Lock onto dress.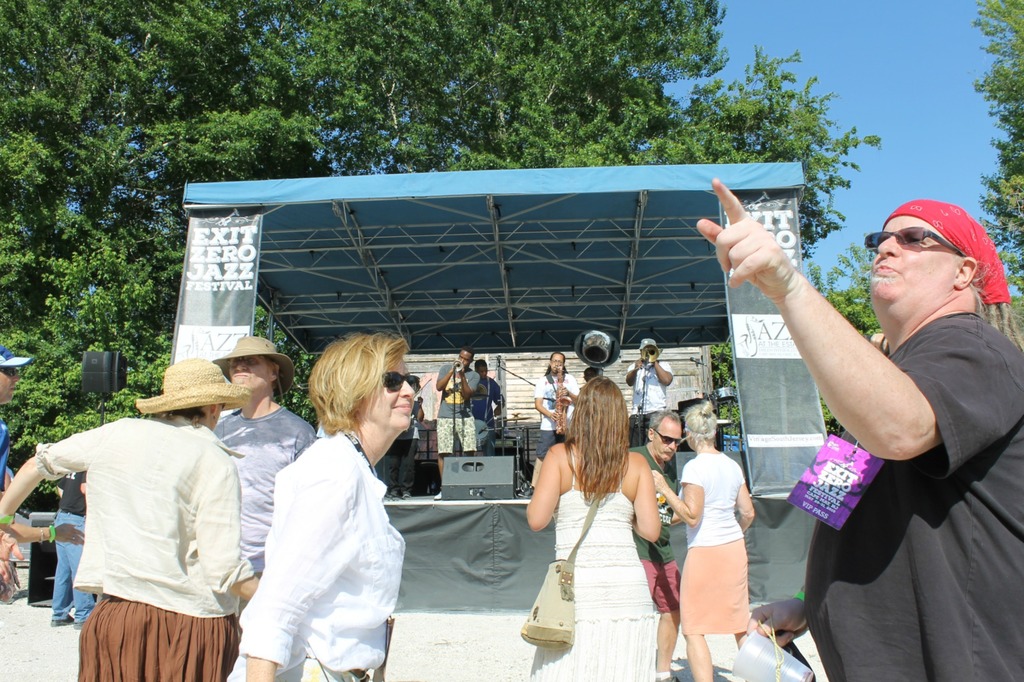
Locked: detection(530, 445, 657, 681).
